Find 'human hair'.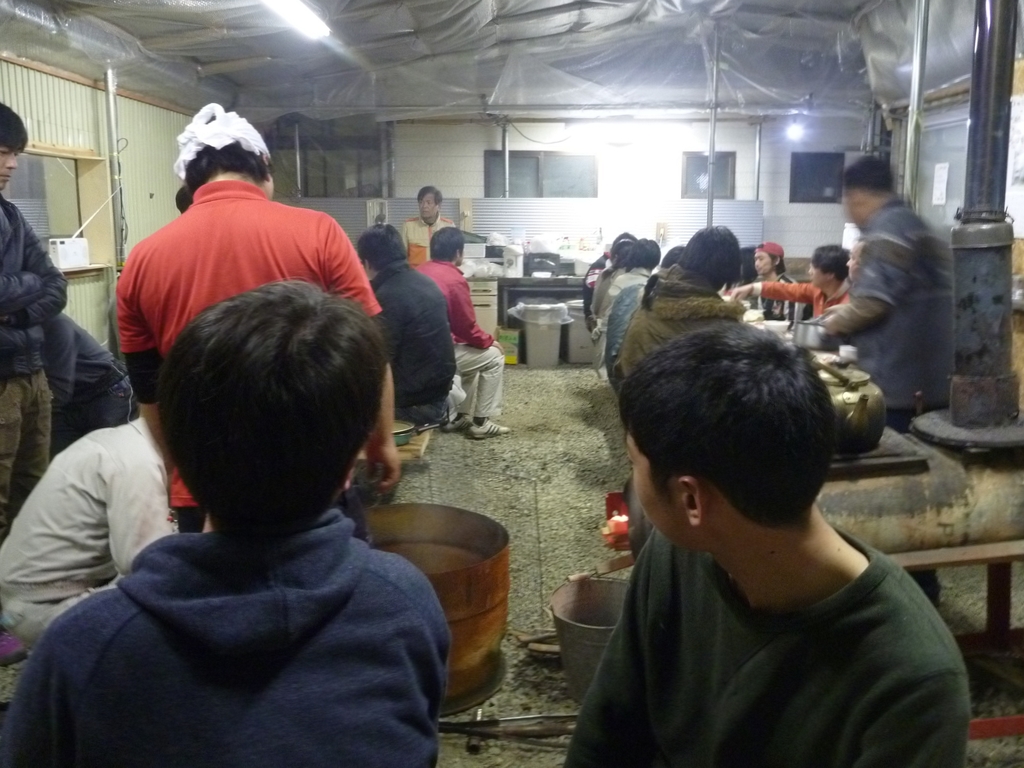
[414, 182, 441, 206].
